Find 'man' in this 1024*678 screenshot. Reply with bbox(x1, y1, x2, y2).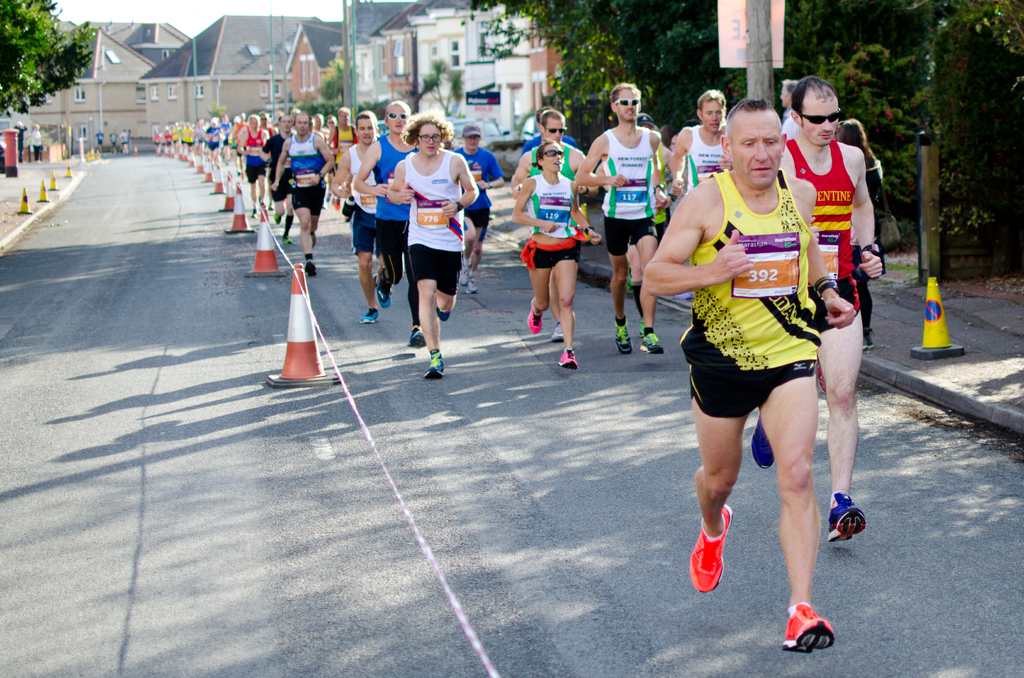
bbox(581, 81, 668, 353).
